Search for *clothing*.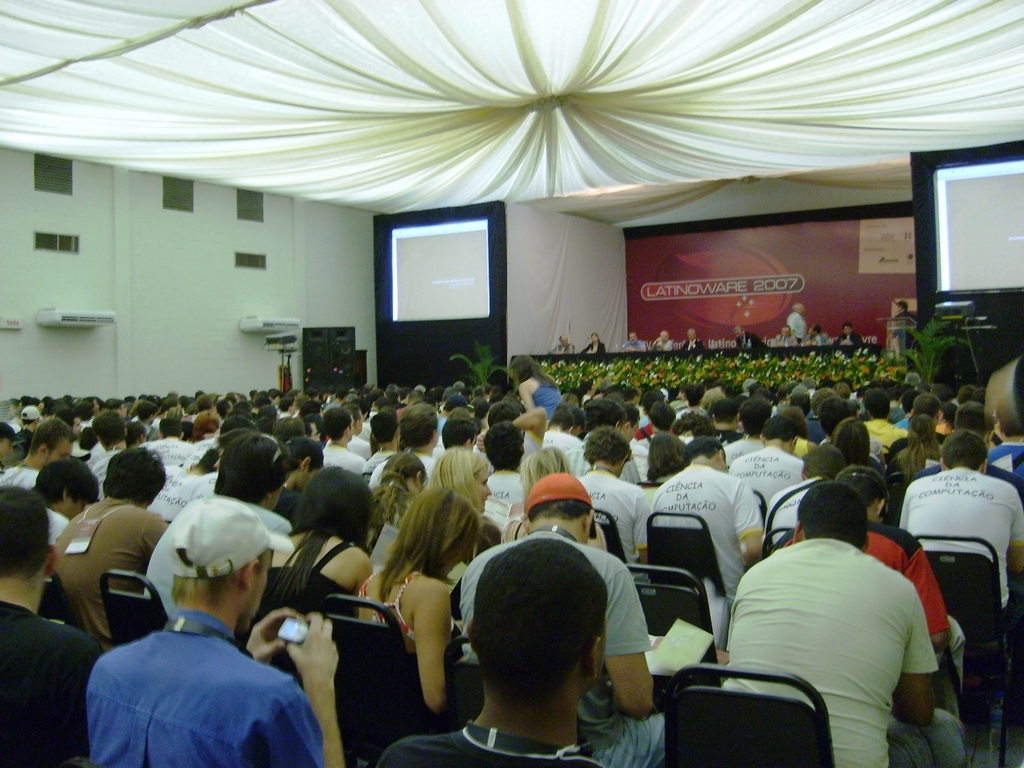
Found at box=[620, 340, 652, 353].
